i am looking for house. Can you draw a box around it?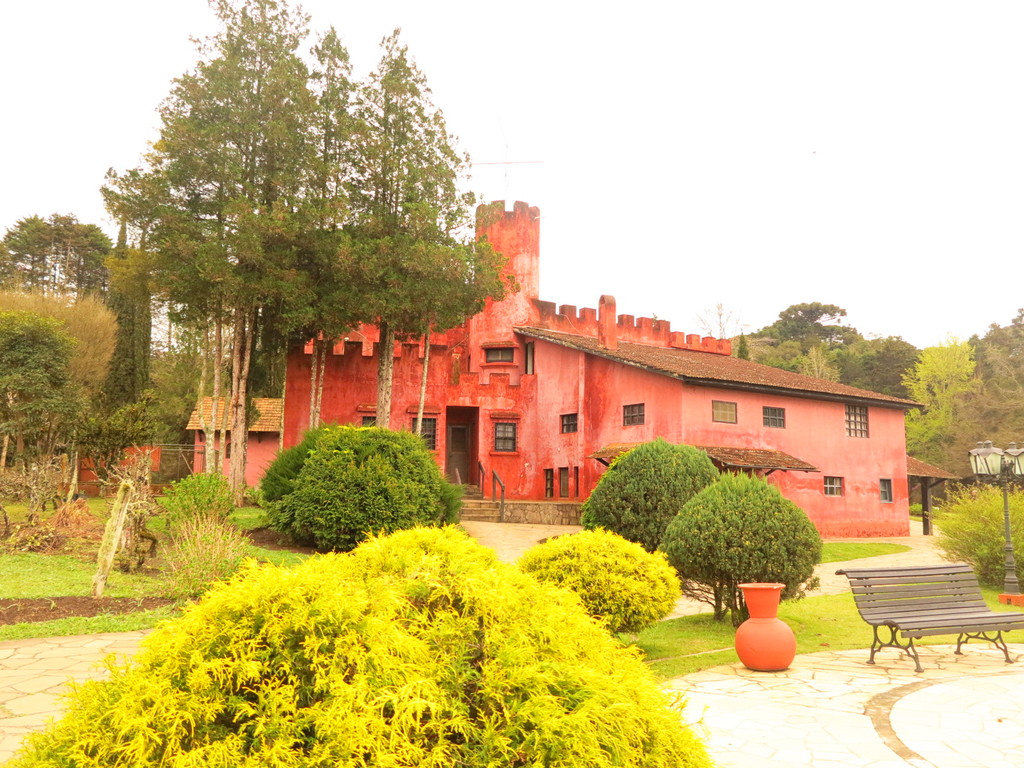
Sure, the bounding box is <box>269,187,918,540</box>.
